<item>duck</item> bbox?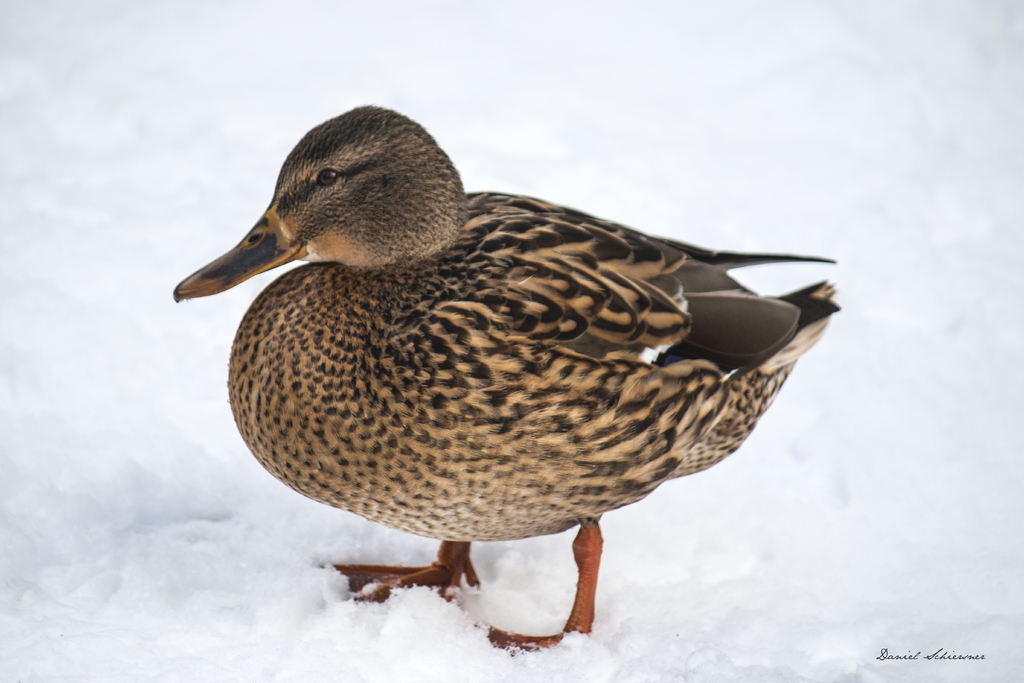
[177, 104, 848, 637]
